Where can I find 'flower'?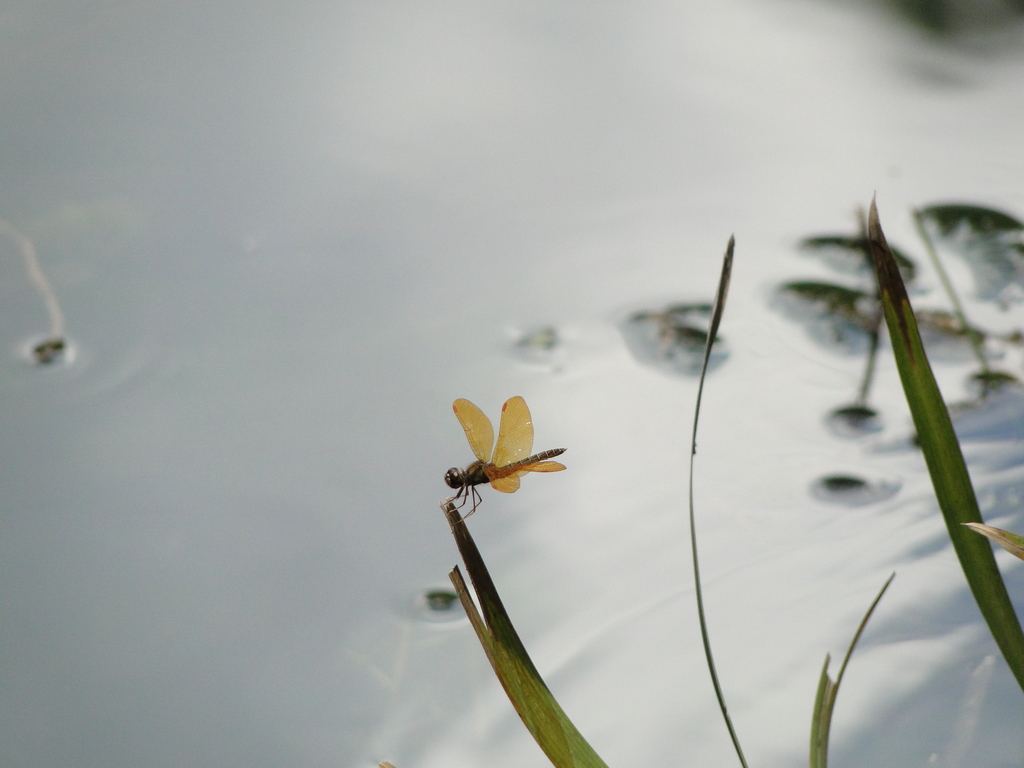
You can find it at bbox=[434, 404, 556, 502].
